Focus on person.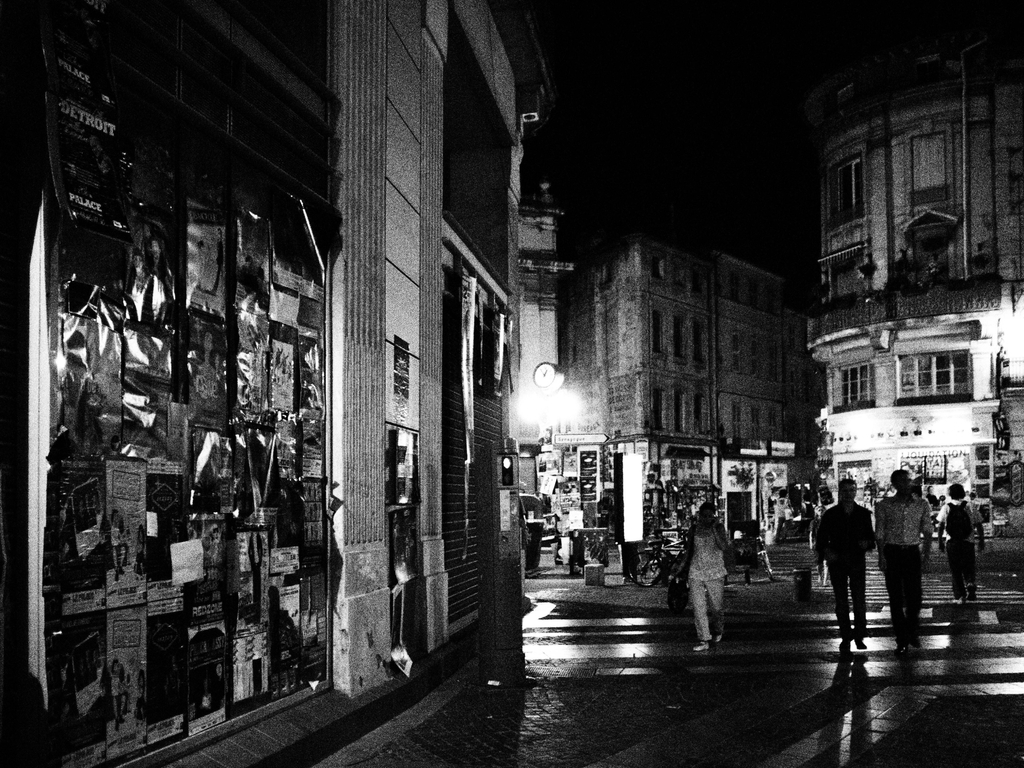
Focused at rect(687, 511, 729, 659).
